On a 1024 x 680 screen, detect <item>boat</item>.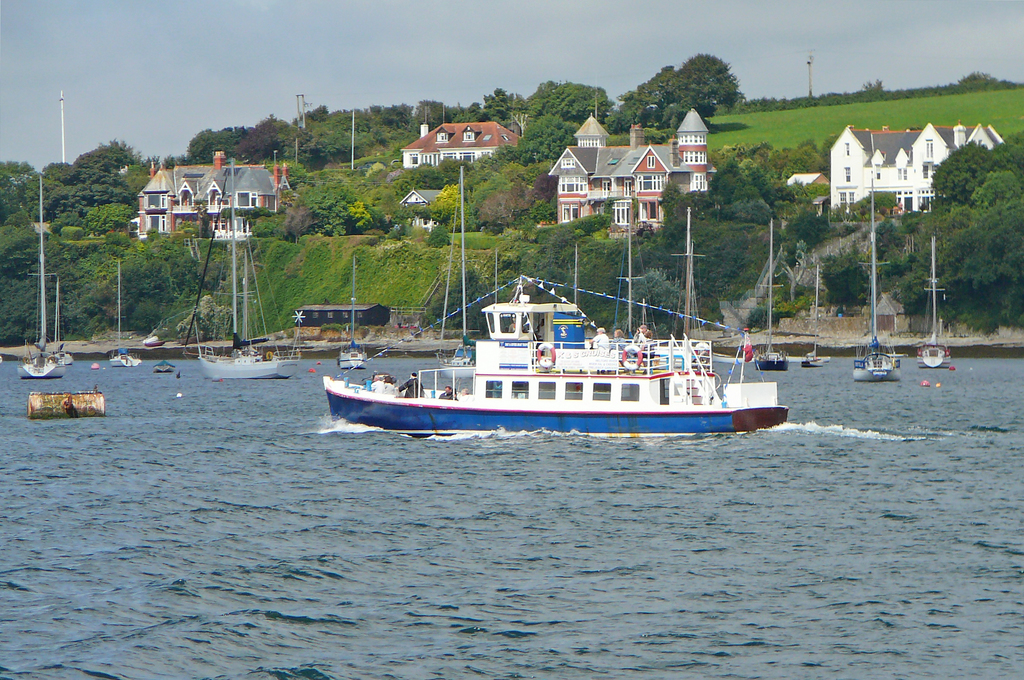
bbox=[195, 160, 303, 380].
